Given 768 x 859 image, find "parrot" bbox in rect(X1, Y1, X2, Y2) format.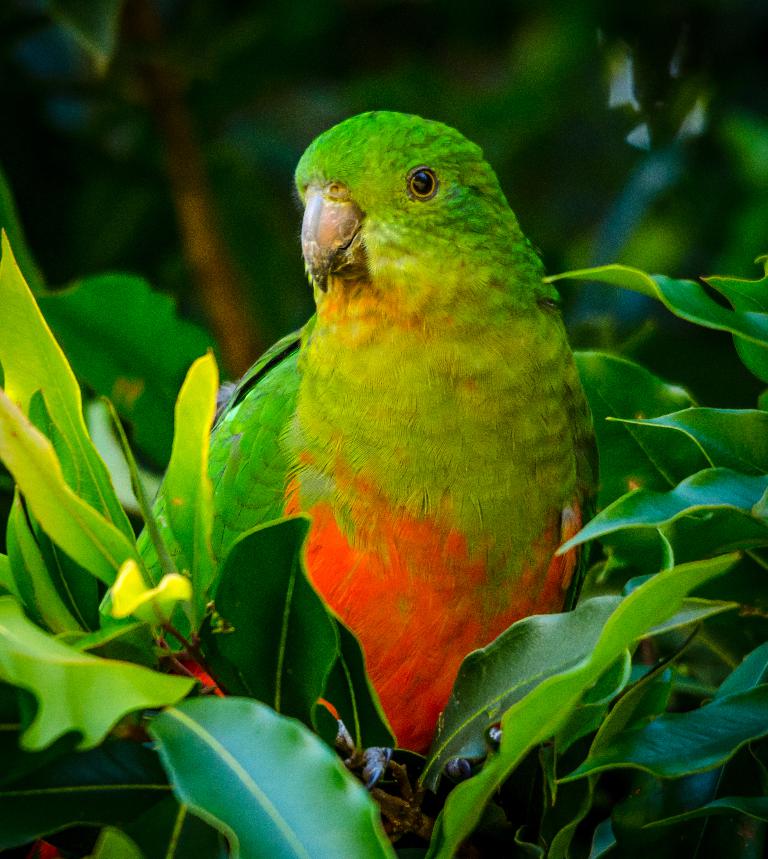
rect(138, 107, 598, 791).
